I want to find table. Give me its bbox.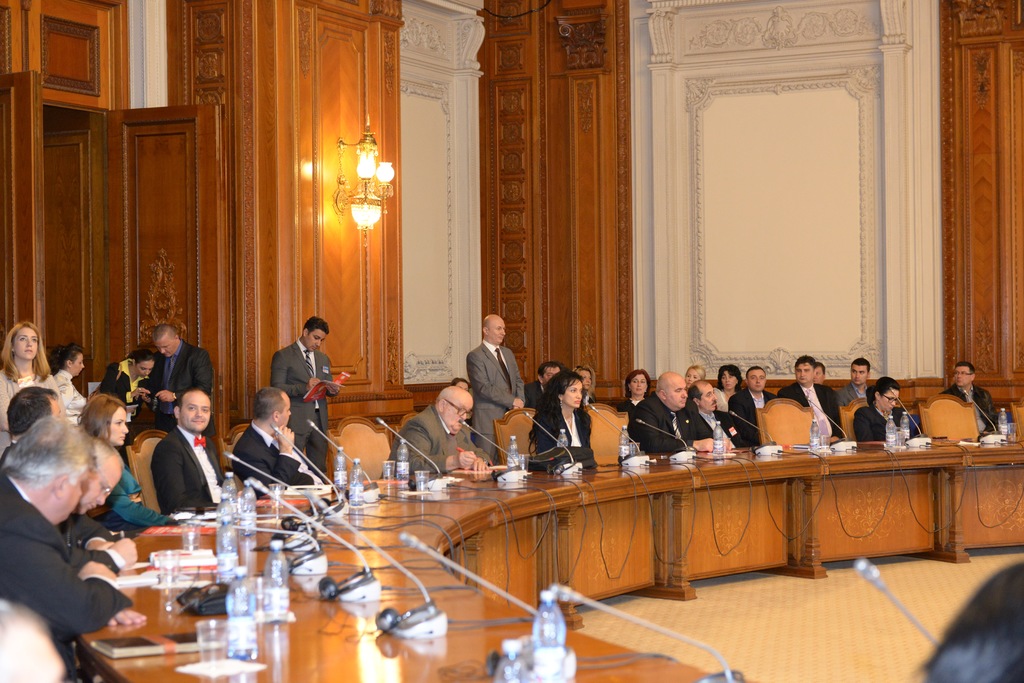
(left=408, top=446, right=1023, bottom=632).
